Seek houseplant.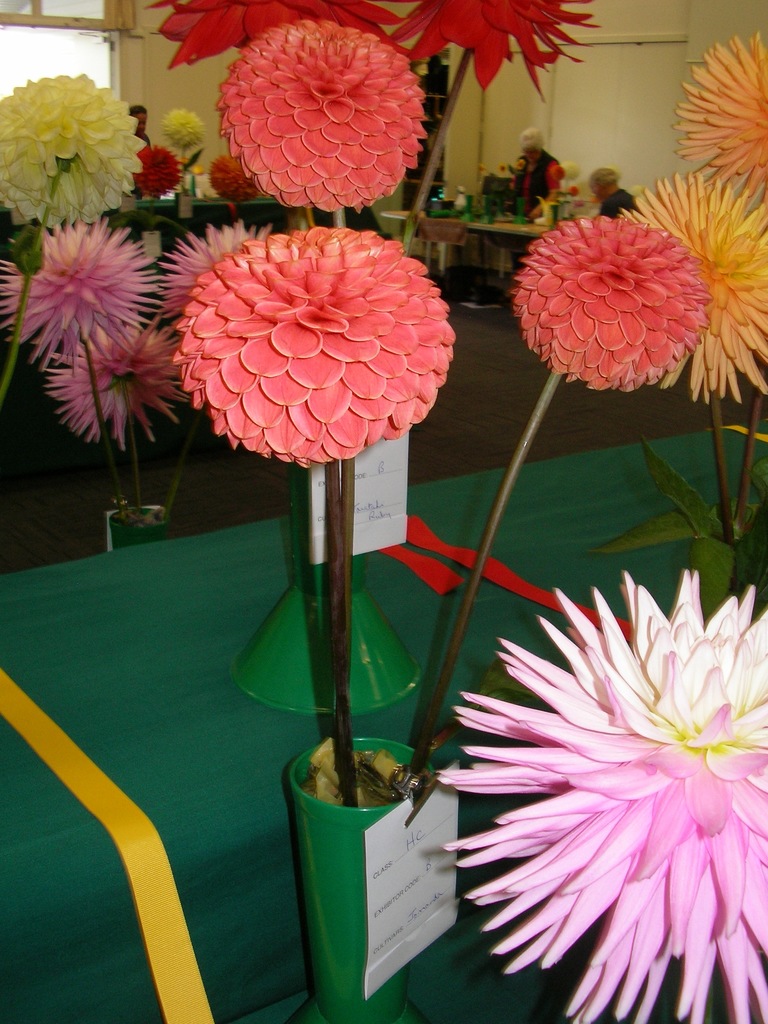
(0, 216, 294, 548).
